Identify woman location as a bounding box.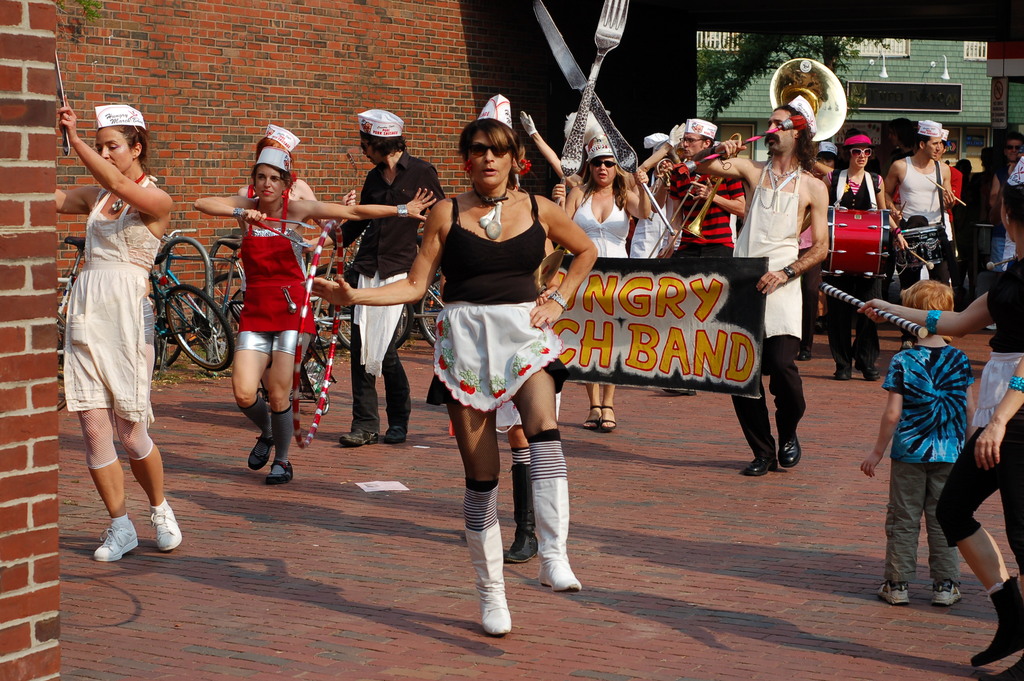
(left=299, top=92, right=598, bottom=637).
